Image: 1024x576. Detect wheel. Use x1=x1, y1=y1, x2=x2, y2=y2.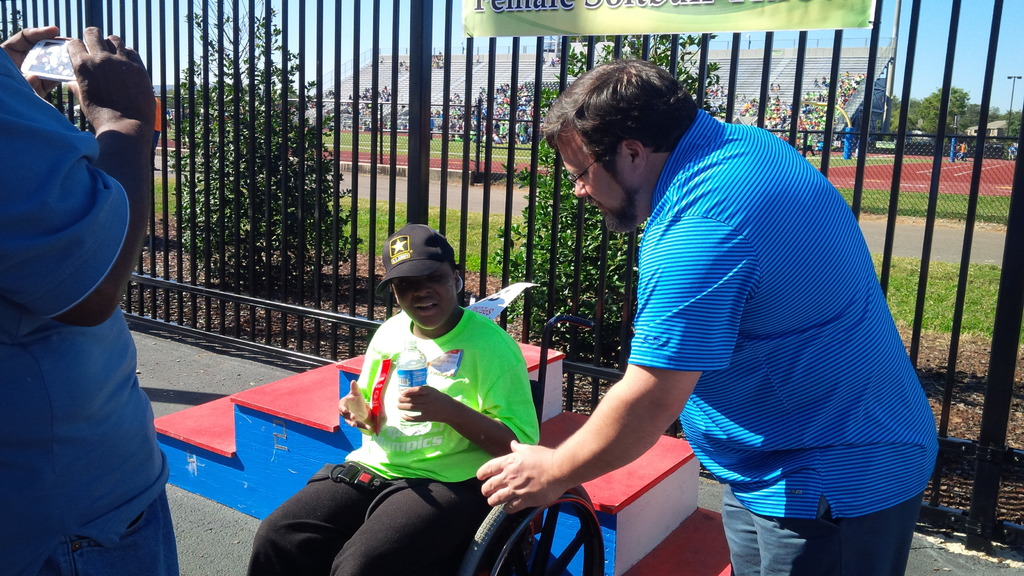
x1=457, y1=485, x2=604, y2=575.
